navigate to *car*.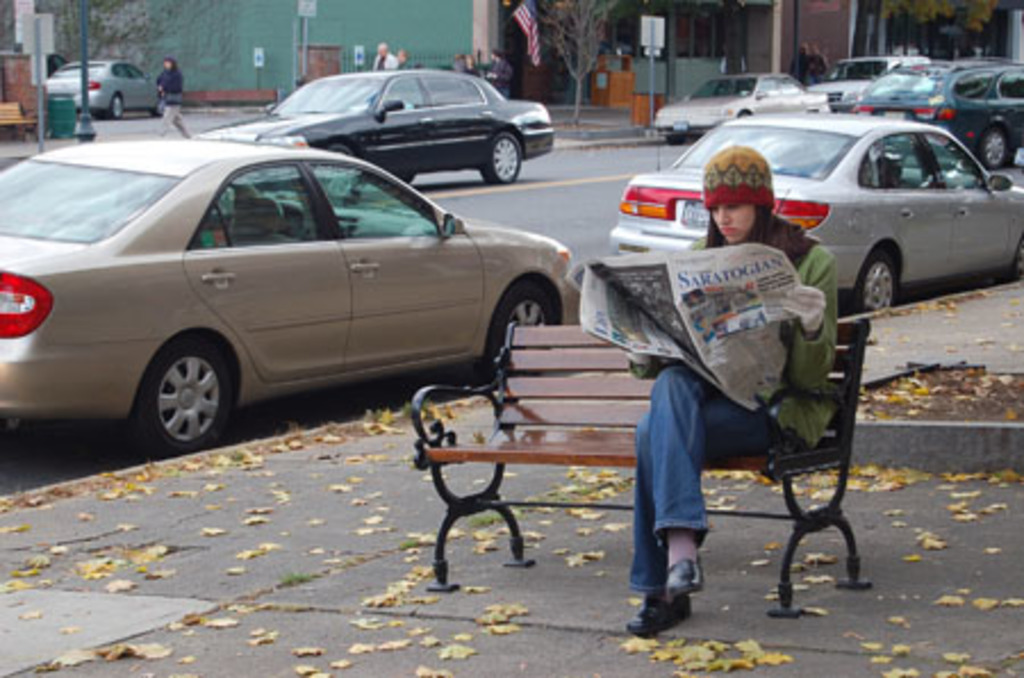
Navigation target: bbox=(0, 132, 580, 460).
